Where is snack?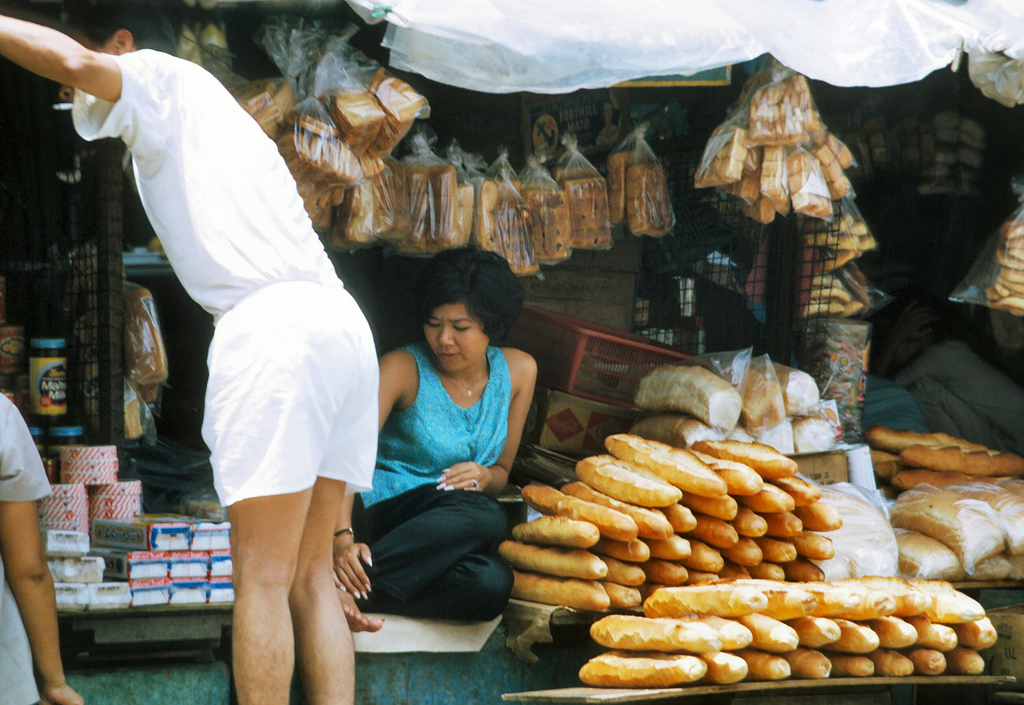
l=324, t=86, r=387, b=157.
